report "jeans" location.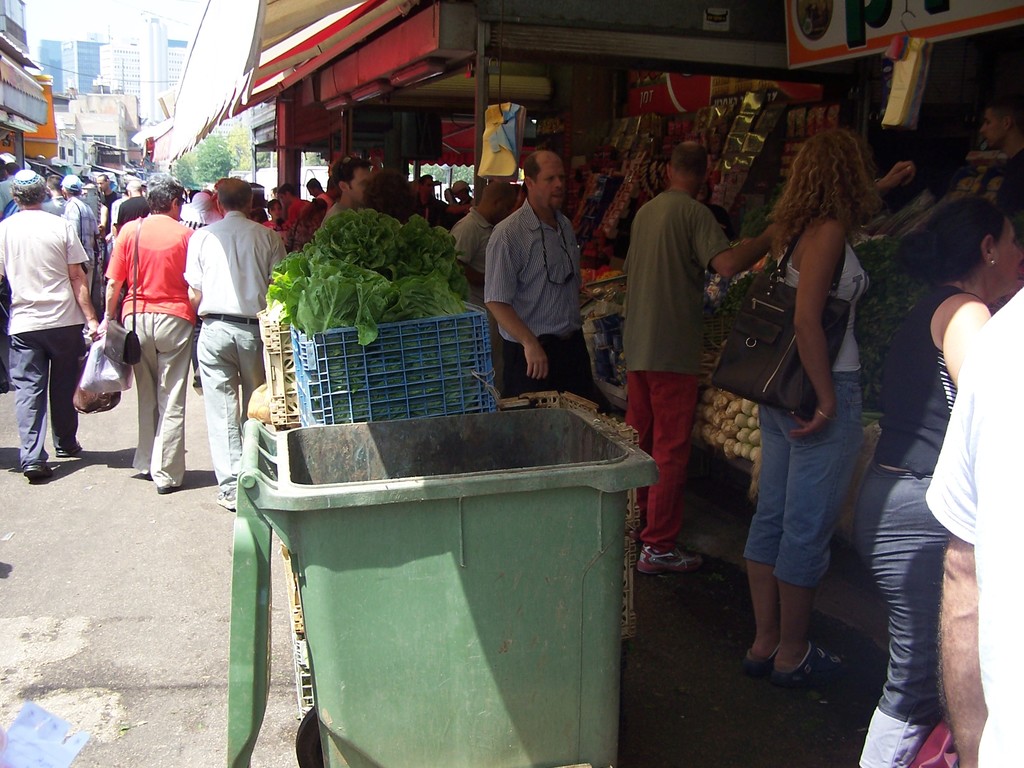
Report: 729,369,861,579.
